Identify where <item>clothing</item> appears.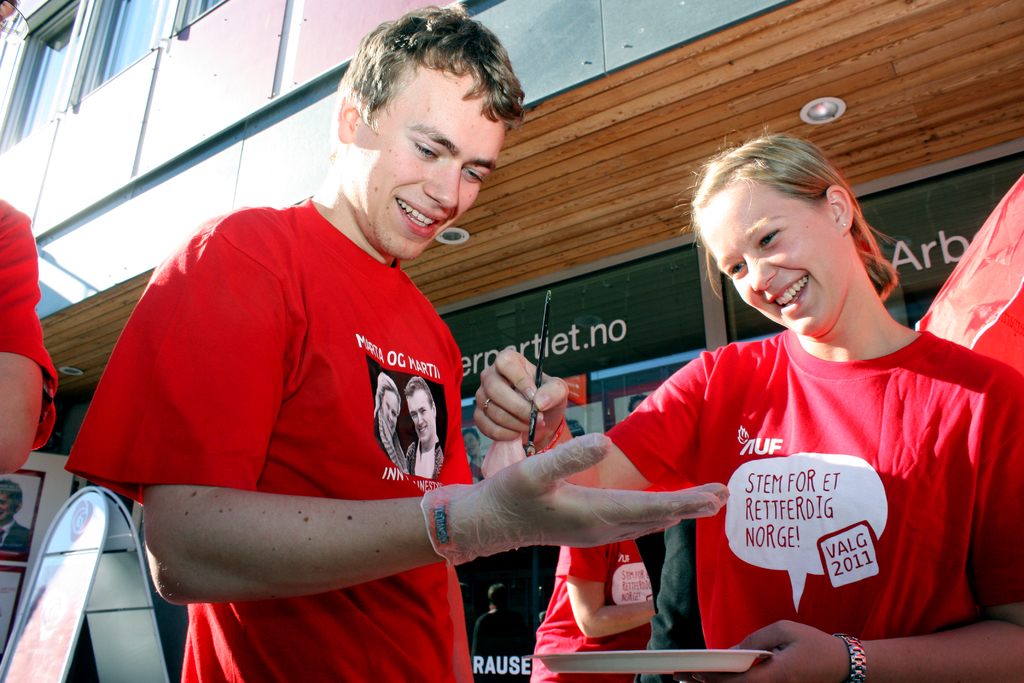
Appears at region(640, 517, 705, 682).
